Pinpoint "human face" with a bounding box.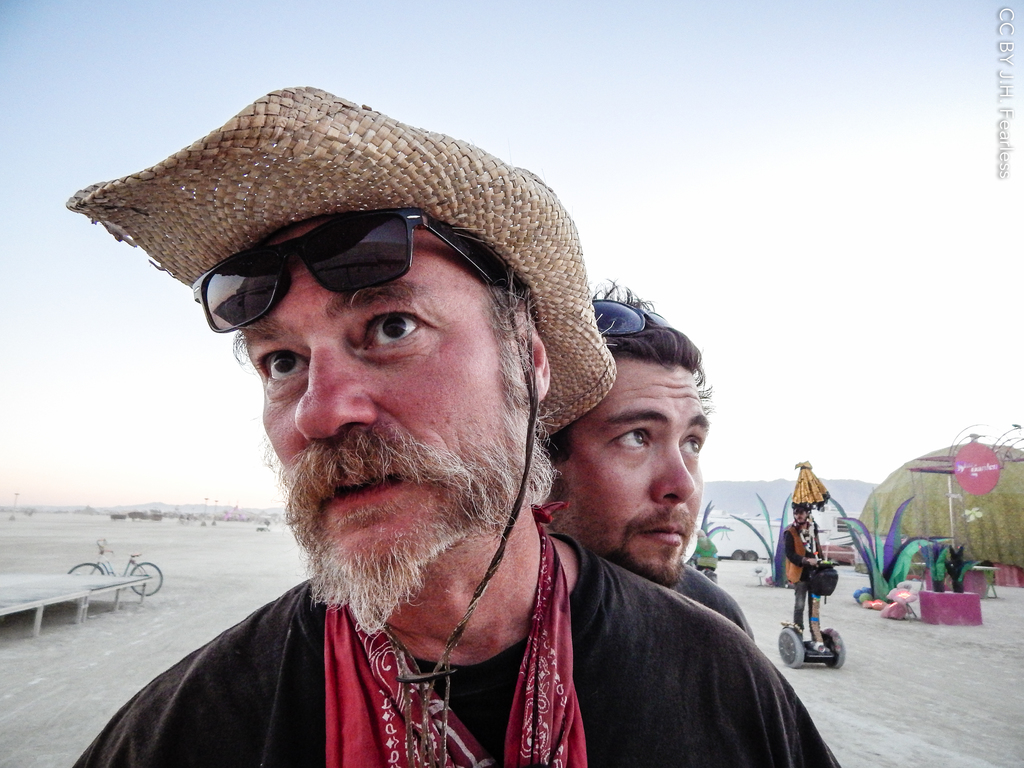
x1=559, y1=357, x2=711, y2=591.
